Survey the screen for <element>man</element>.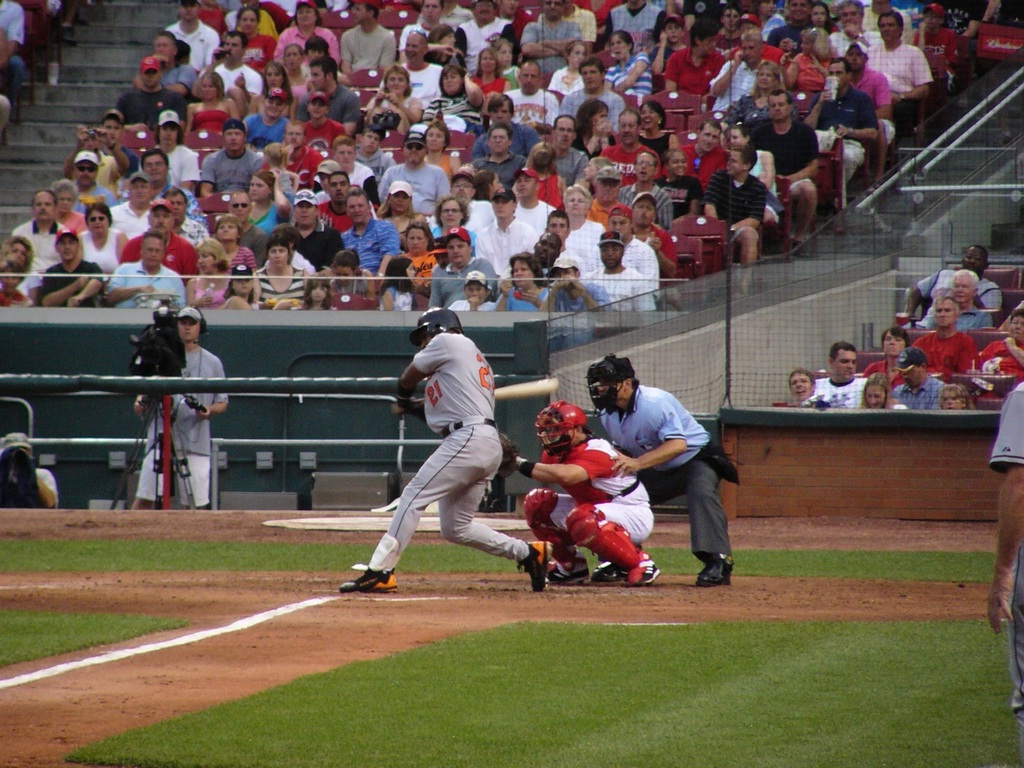
Survey found: bbox=(143, 33, 205, 79).
